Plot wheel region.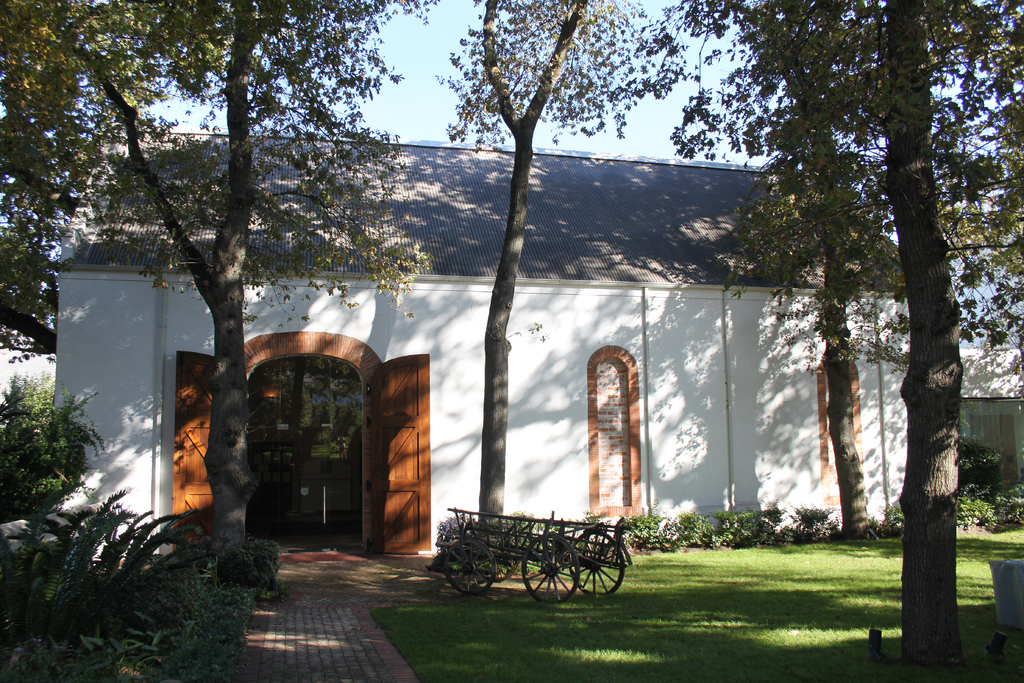
Plotted at x1=467, y1=529, x2=517, y2=582.
